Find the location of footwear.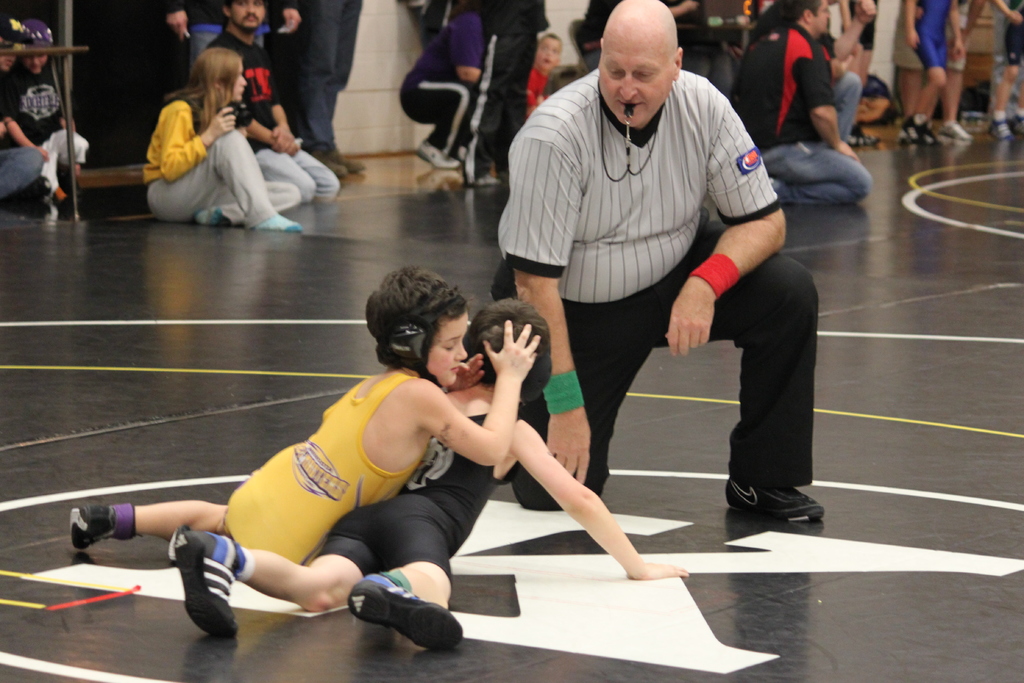
Location: <box>332,148,365,170</box>.
